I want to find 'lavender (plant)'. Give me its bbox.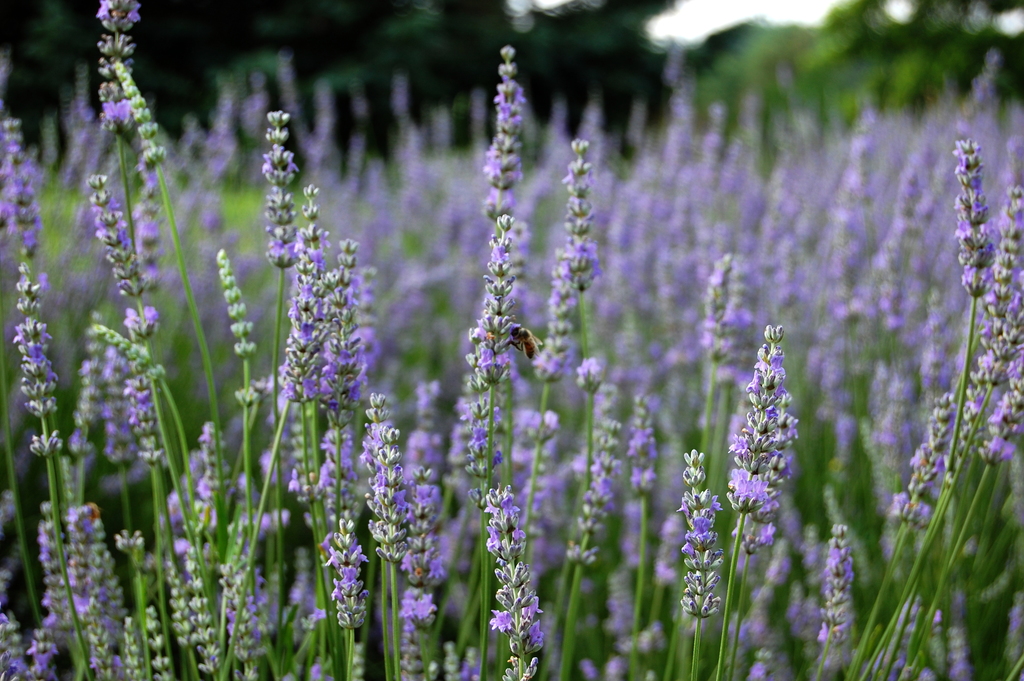
pyautogui.locateOnScreen(367, 392, 406, 680).
